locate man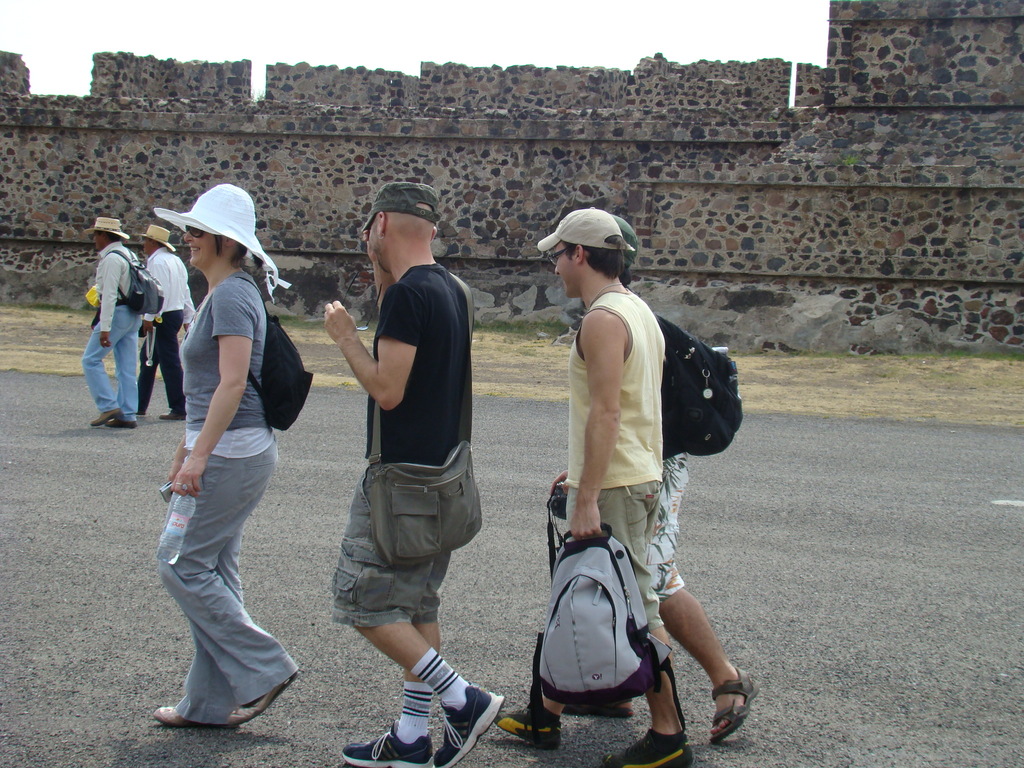
crop(145, 220, 194, 412)
